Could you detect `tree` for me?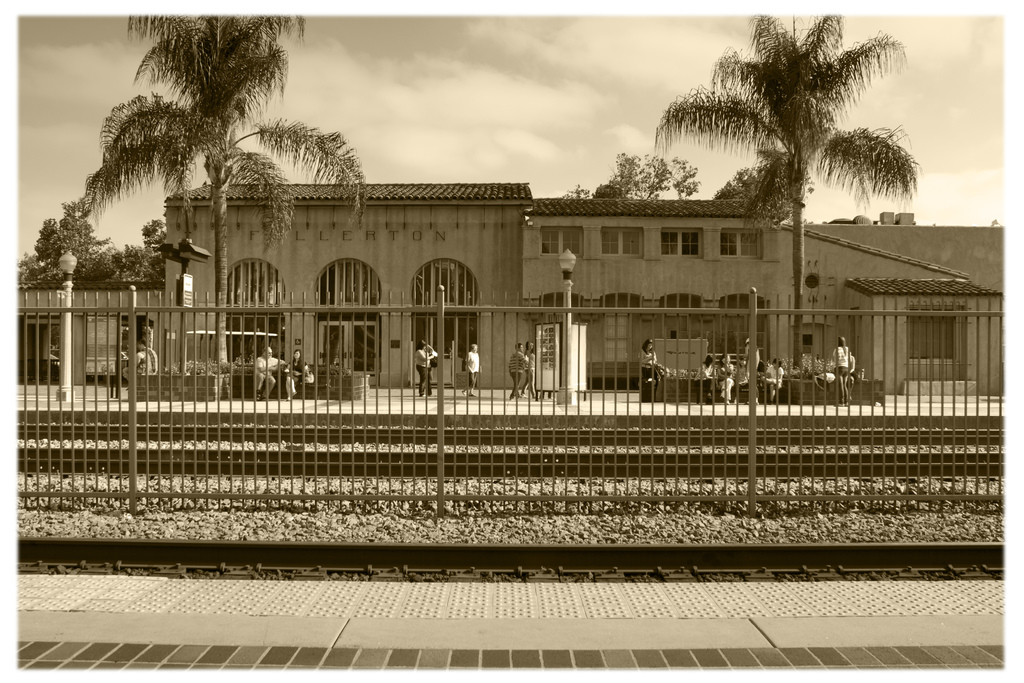
Detection result: left=111, top=215, right=165, bottom=287.
